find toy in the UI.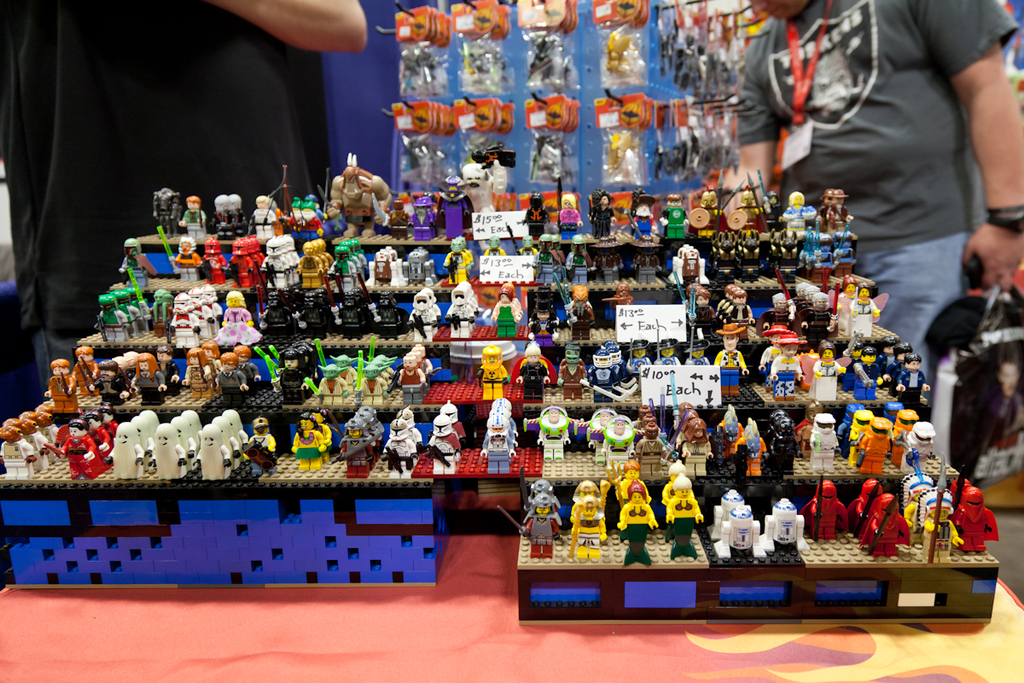
UI element at bbox=(214, 353, 246, 405).
